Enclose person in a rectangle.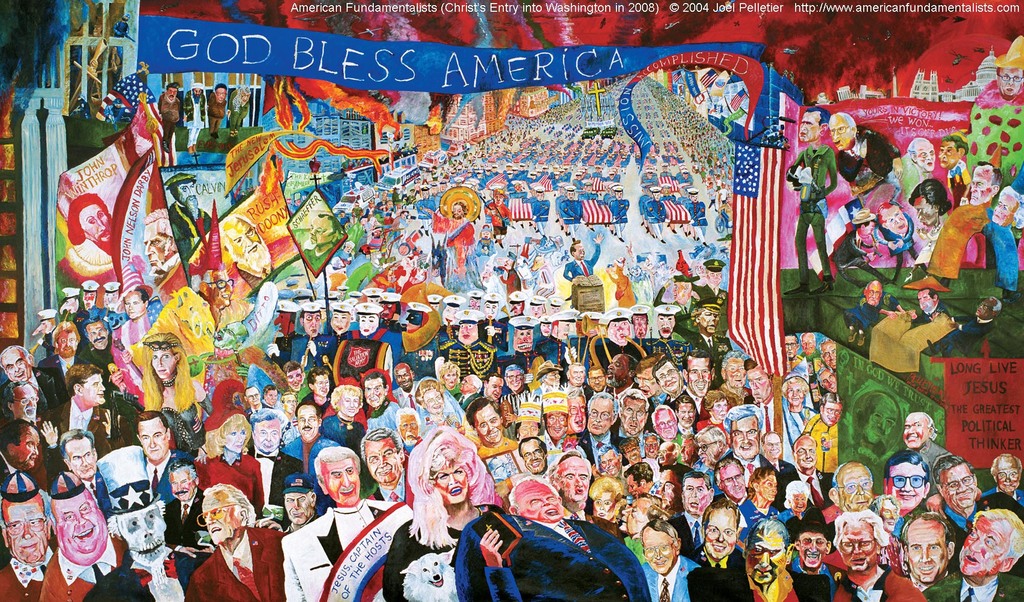
[785, 111, 835, 293].
